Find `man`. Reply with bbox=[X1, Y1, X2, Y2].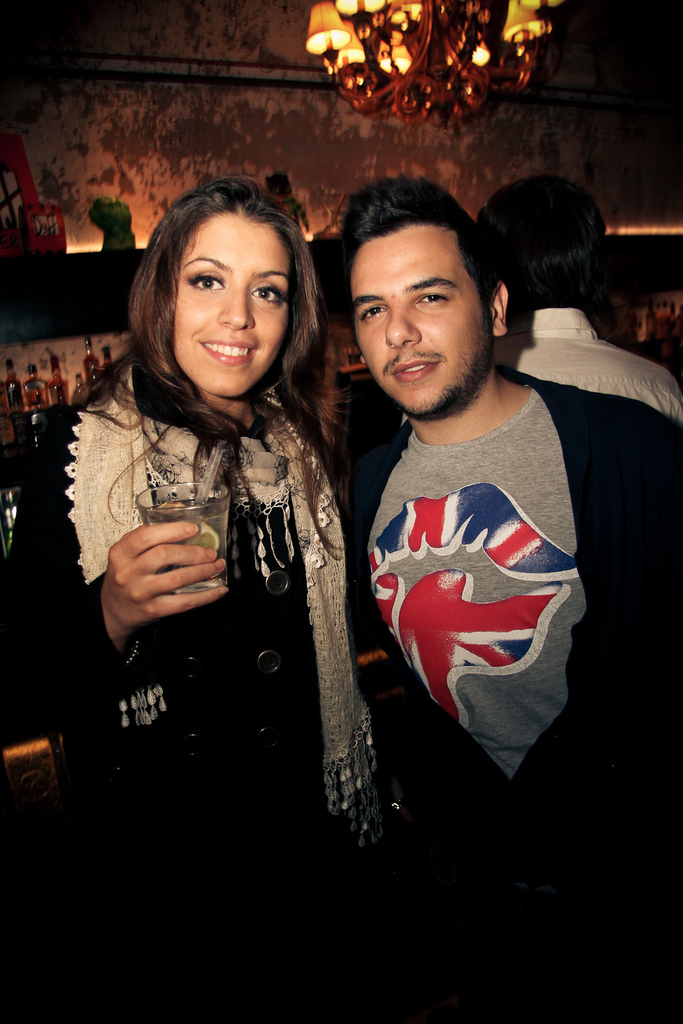
bbox=[301, 168, 681, 1016].
